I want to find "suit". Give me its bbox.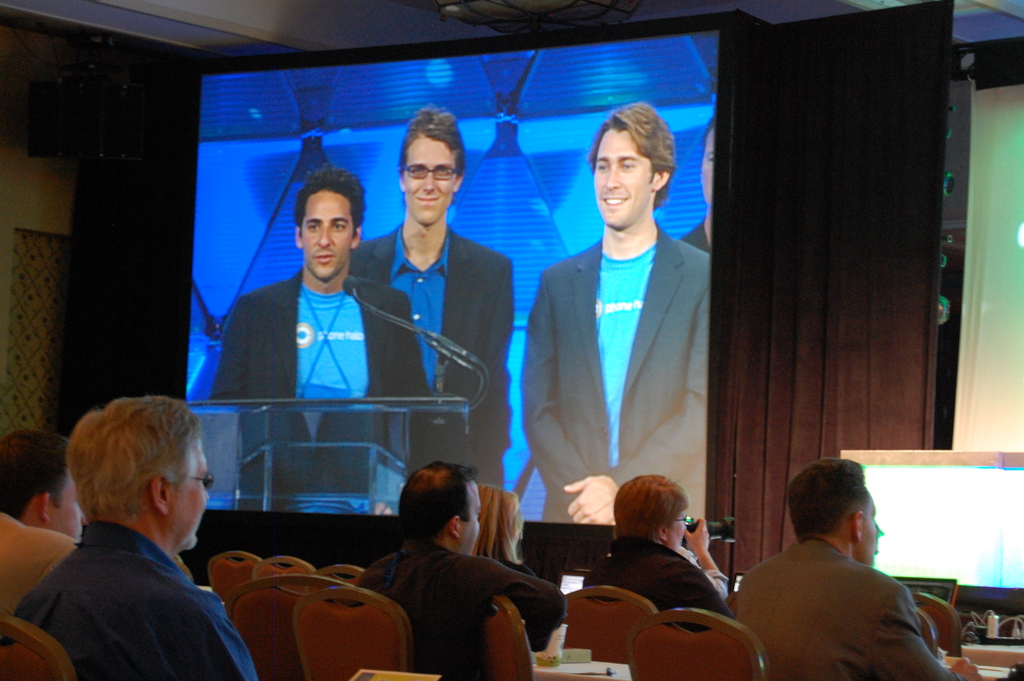
520/217/710/527.
